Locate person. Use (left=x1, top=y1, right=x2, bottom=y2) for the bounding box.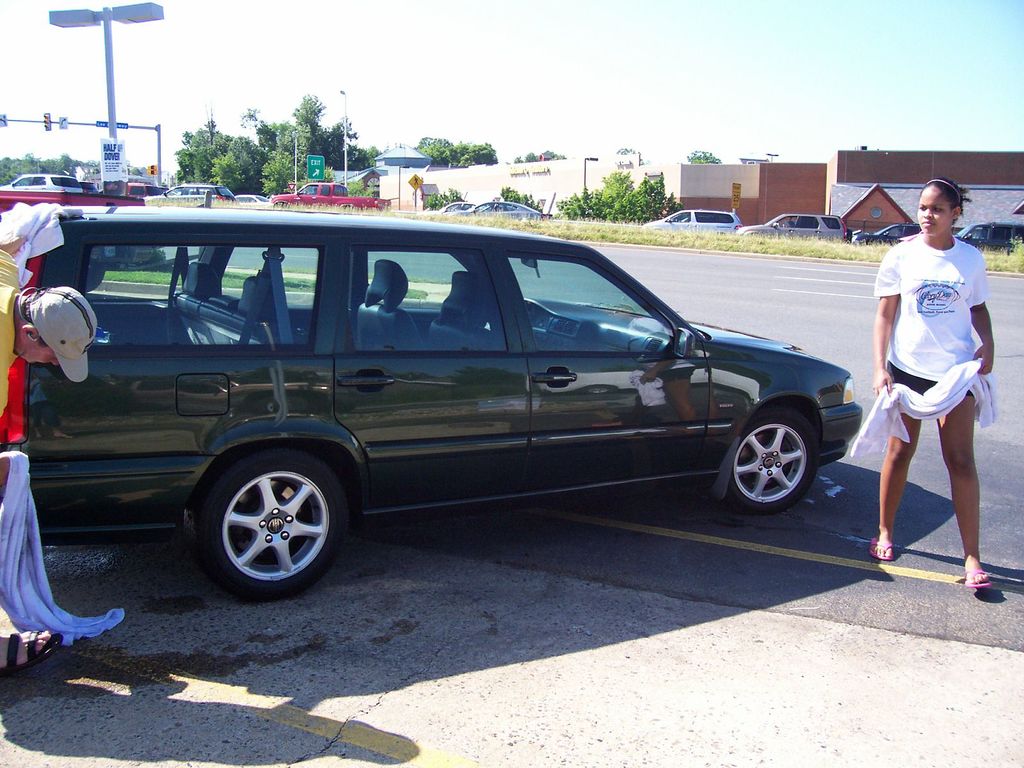
(left=0, top=201, right=104, bottom=668).
